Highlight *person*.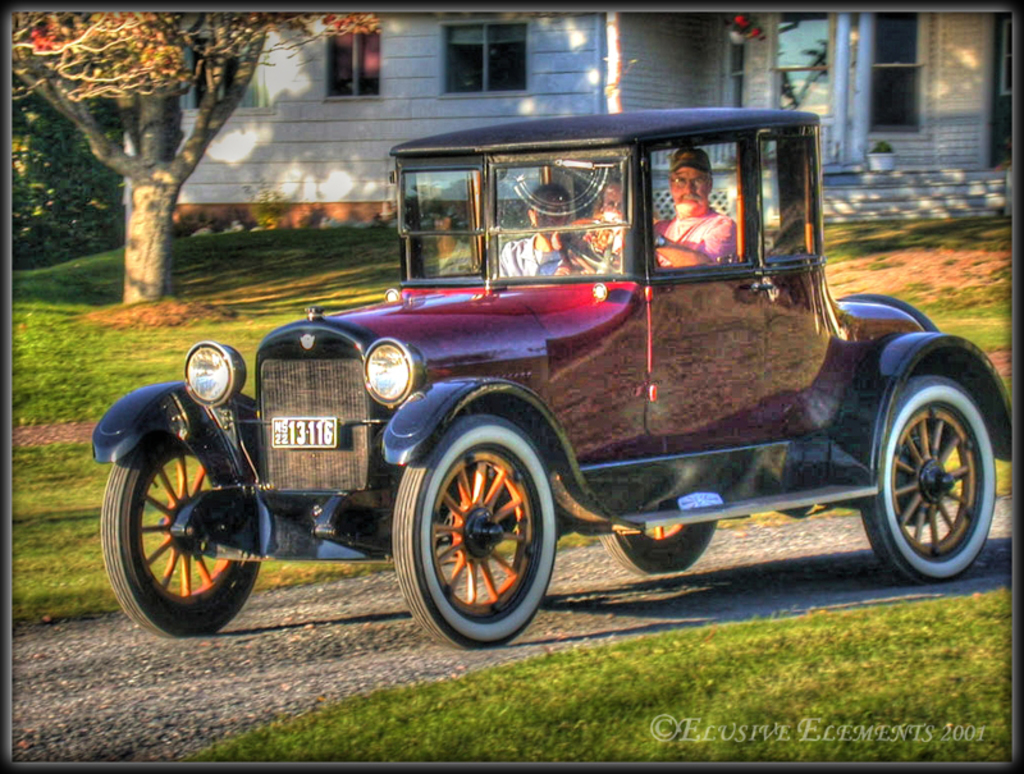
Highlighted region: select_region(556, 179, 658, 274).
